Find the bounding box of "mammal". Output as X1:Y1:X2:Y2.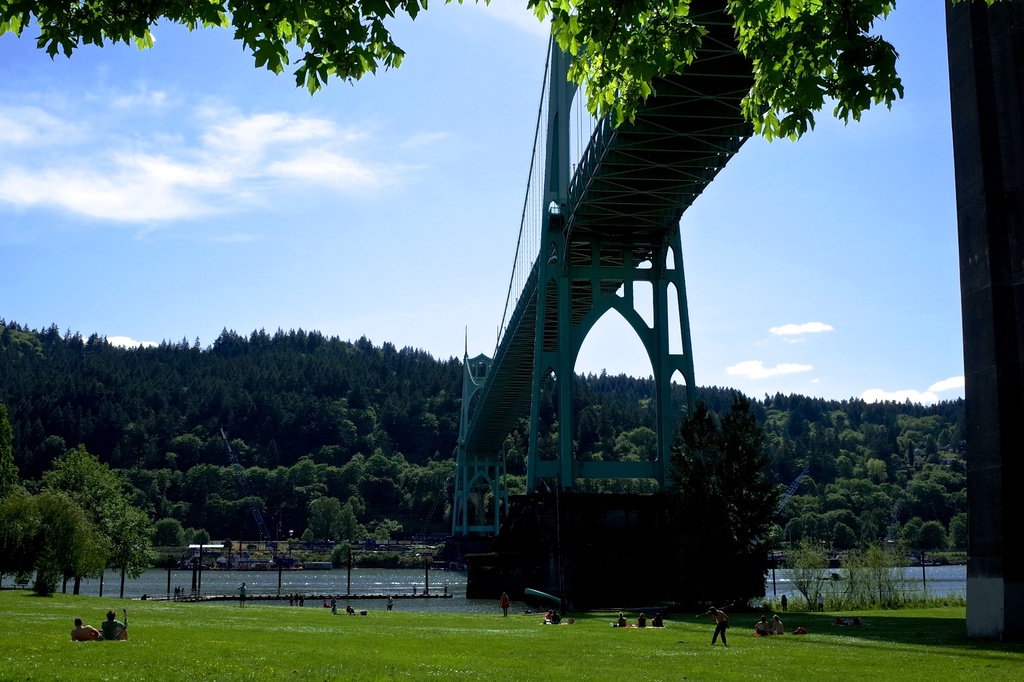
300:596:305:605.
